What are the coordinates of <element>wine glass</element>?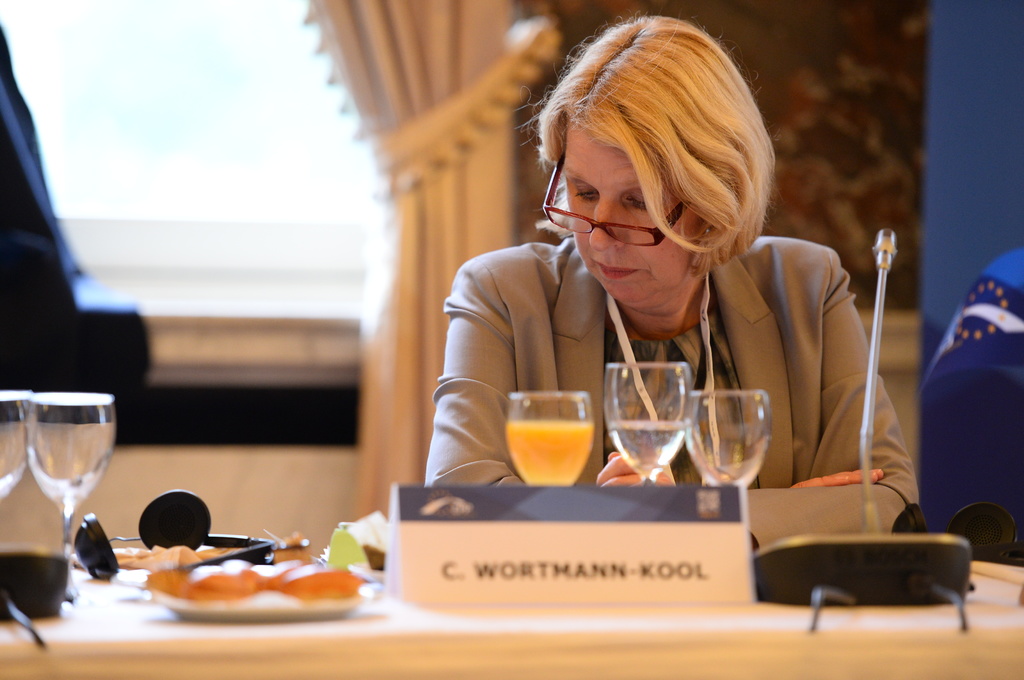
bbox=(0, 387, 36, 500).
